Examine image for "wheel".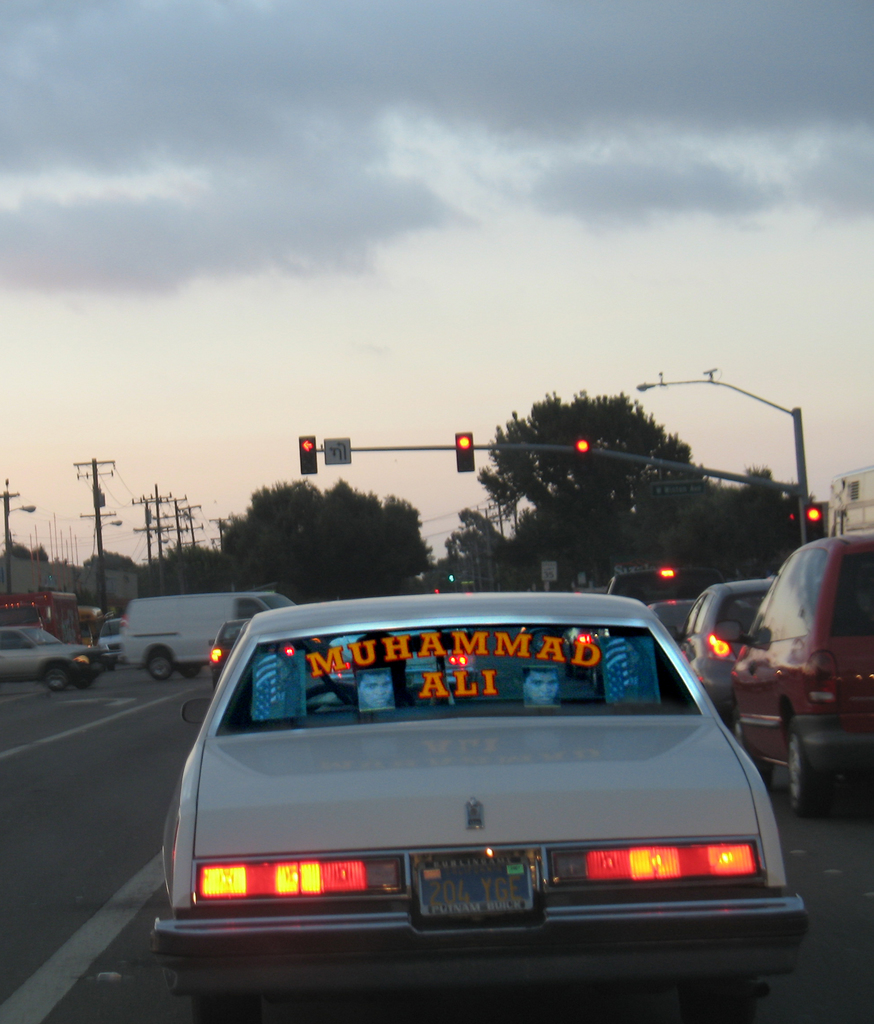
Examination result: select_region(188, 991, 258, 1023).
